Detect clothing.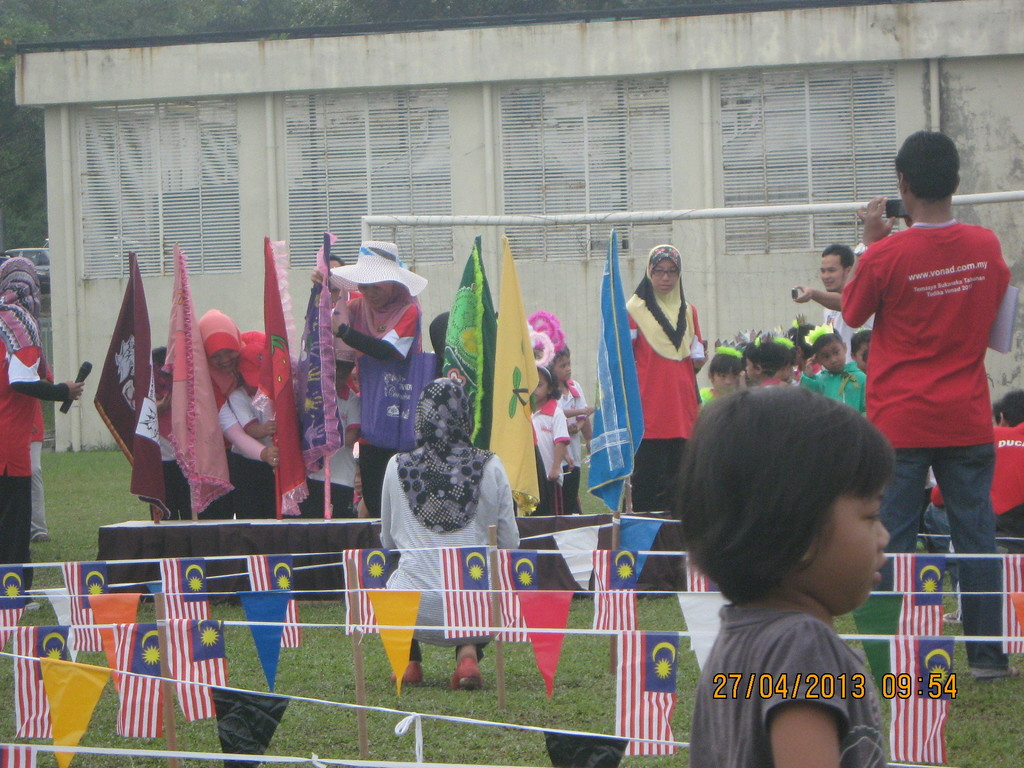
Detected at pyautogui.locateOnScreen(920, 426, 1023, 586).
